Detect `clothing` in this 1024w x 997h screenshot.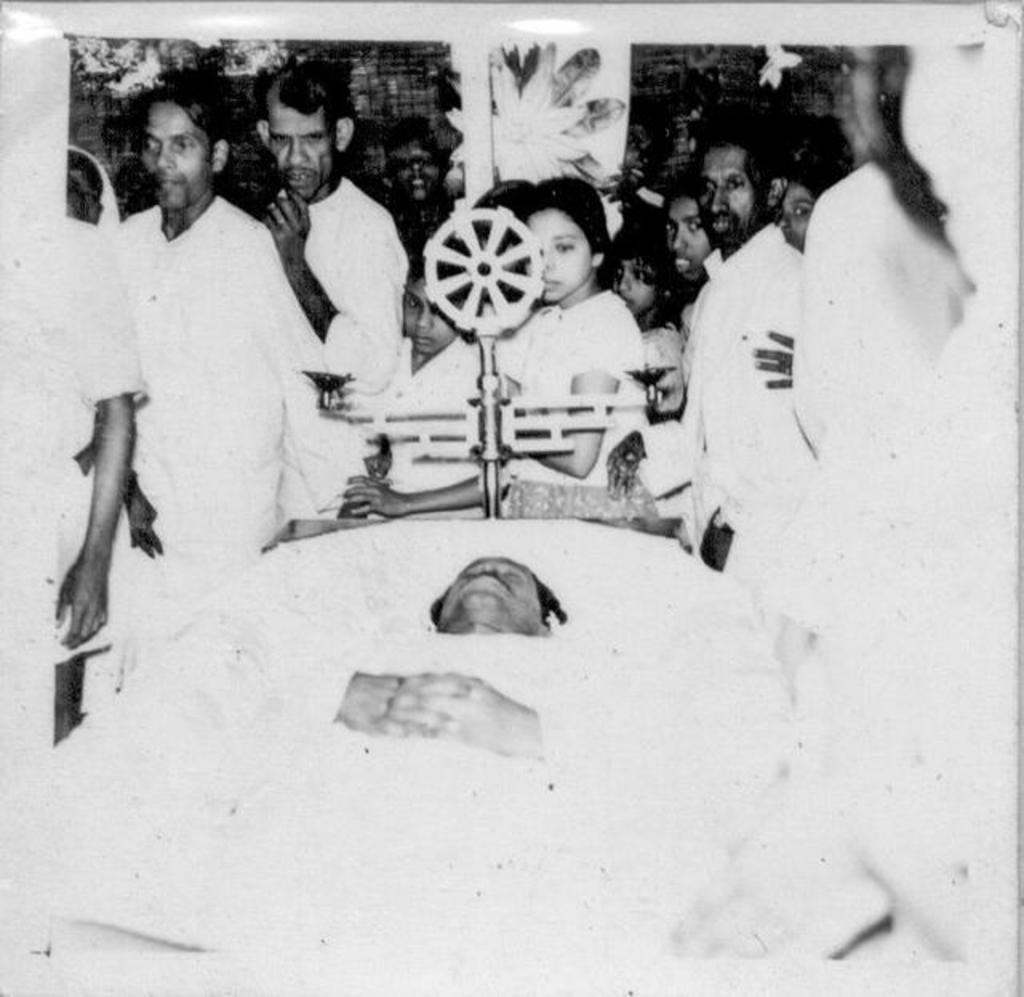
Detection: <box>459,280,640,496</box>.
